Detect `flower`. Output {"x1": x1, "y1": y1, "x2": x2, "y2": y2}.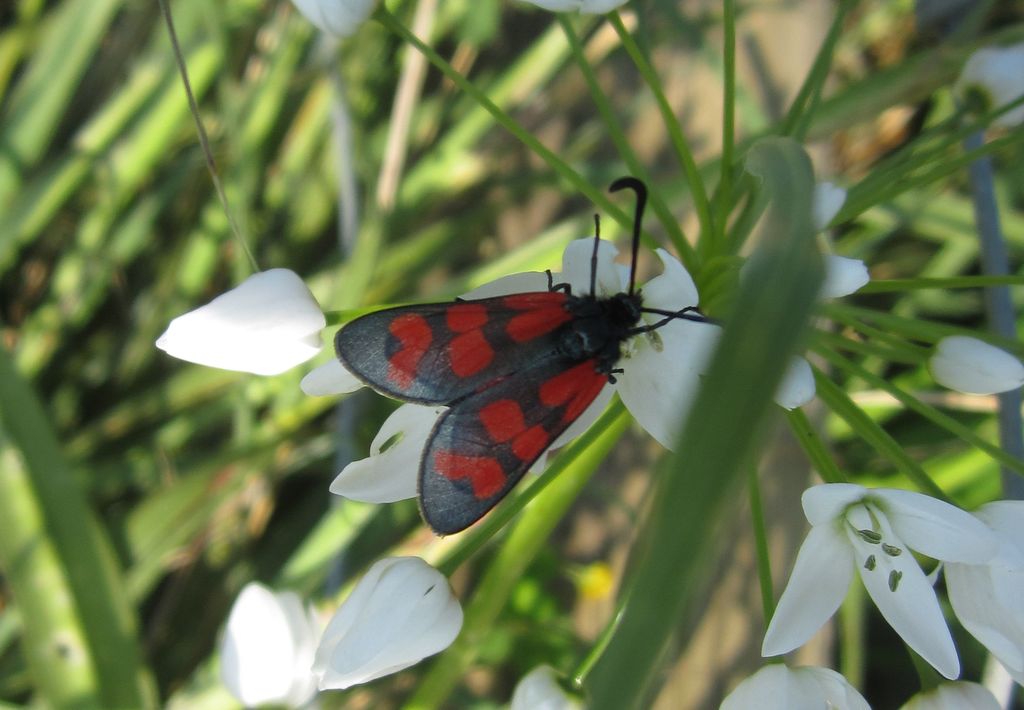
{"x1": 307, "y1": 554, "x2": 461, "y2": 691}.
